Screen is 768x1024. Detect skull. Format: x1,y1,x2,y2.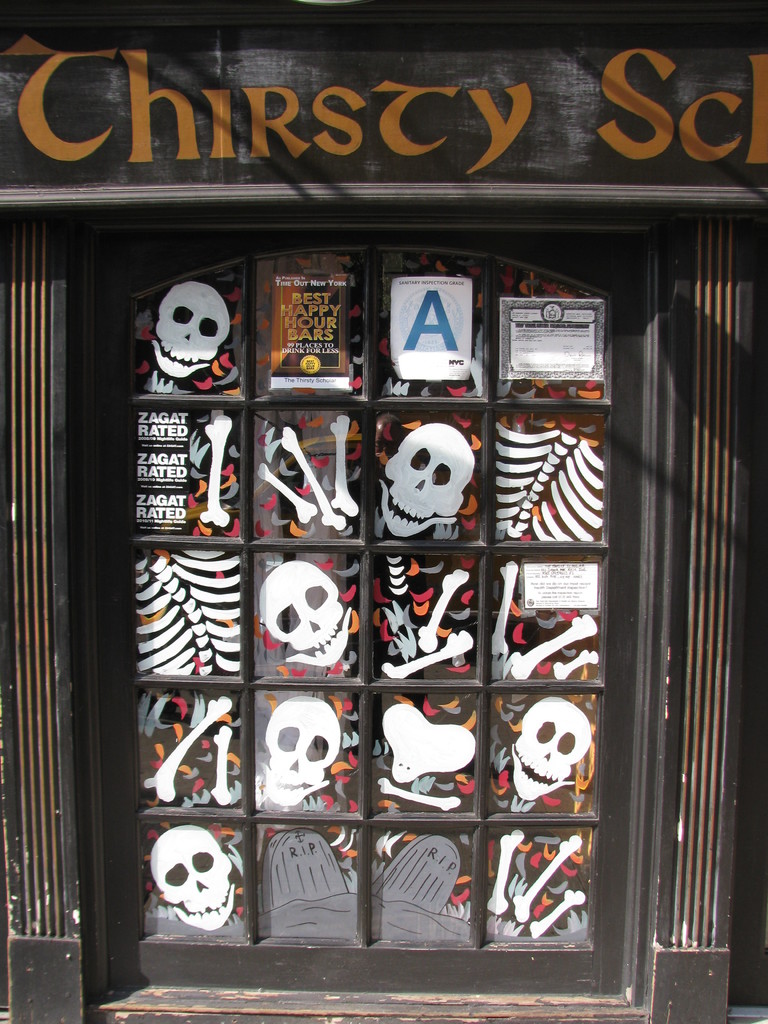
380,420,477,540.
